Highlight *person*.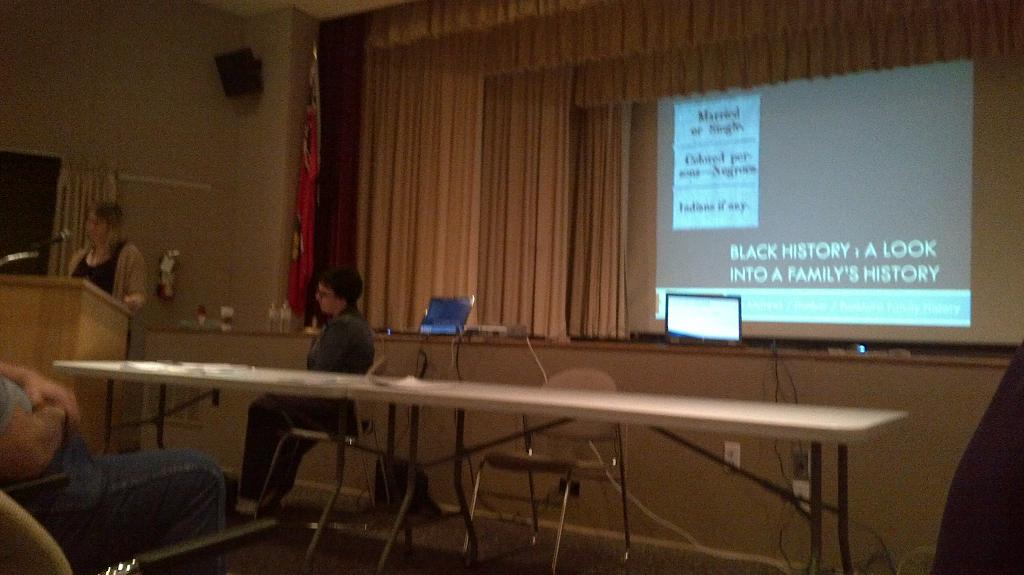
Highlighted region: Rect(0, 360, 230, 574).
